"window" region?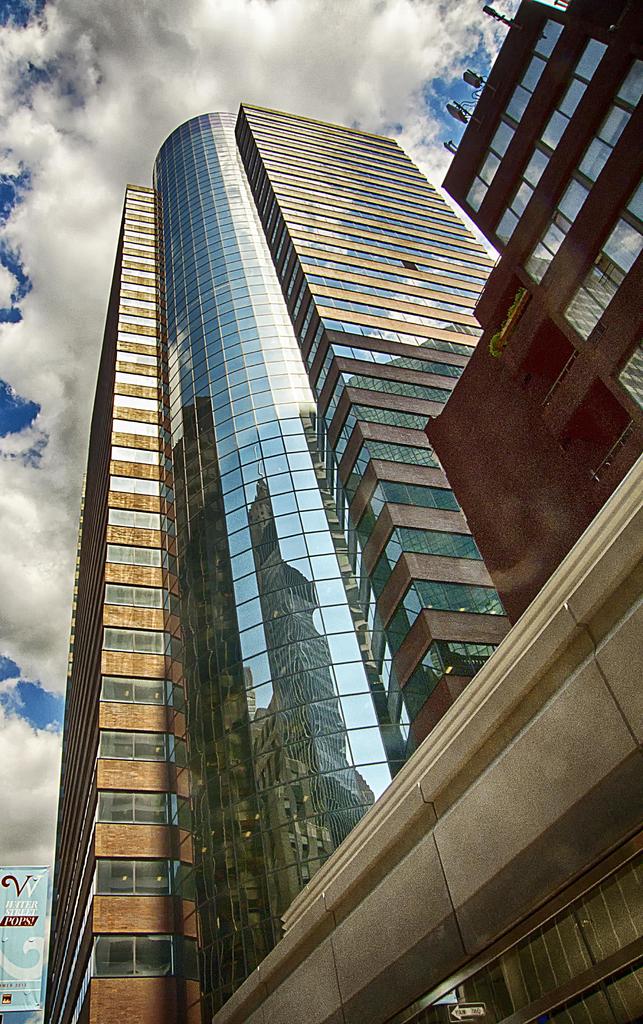
select_region(523, 61, 642, 281)
